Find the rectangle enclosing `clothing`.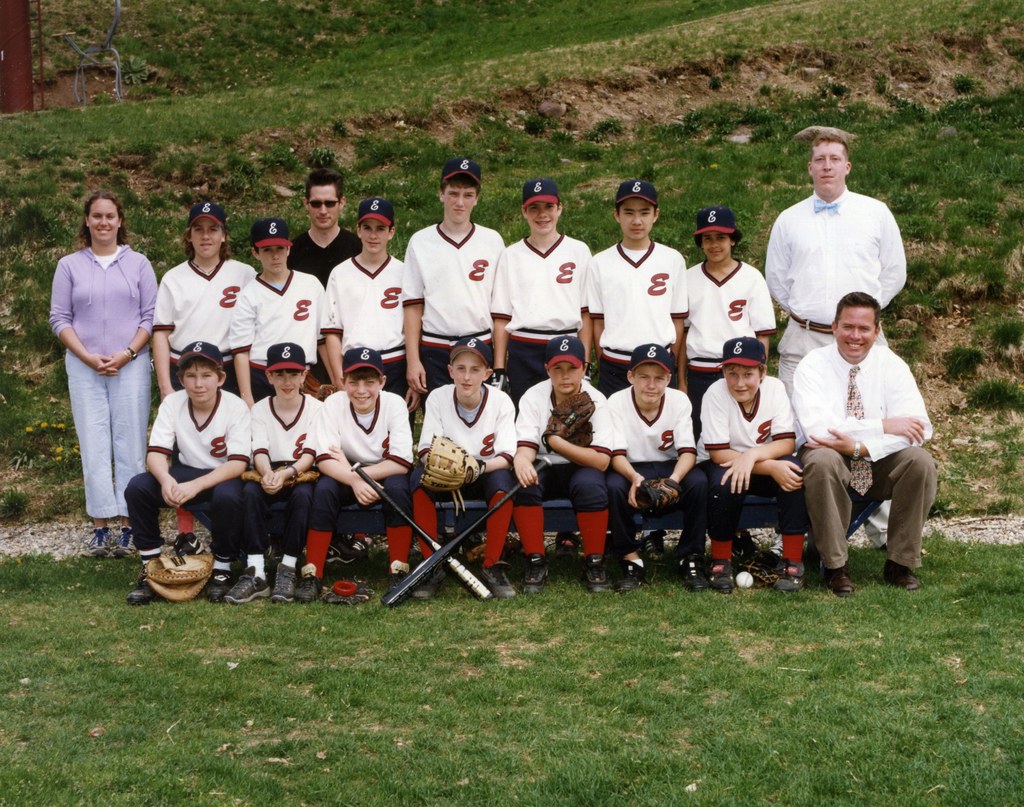
306, 390, 416, 528.
